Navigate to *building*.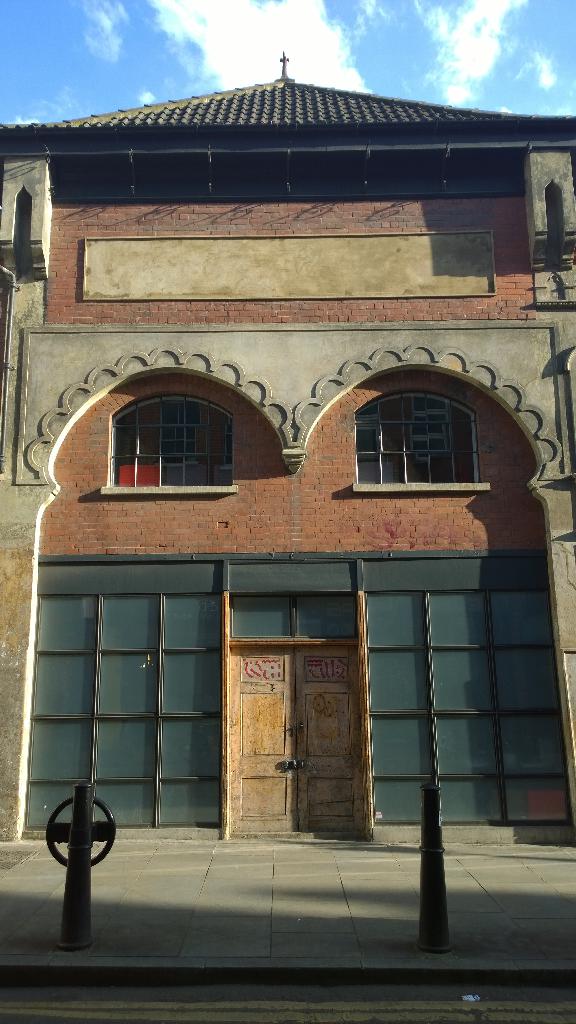
Navigation target: locate(0, 50, 575, 844).
